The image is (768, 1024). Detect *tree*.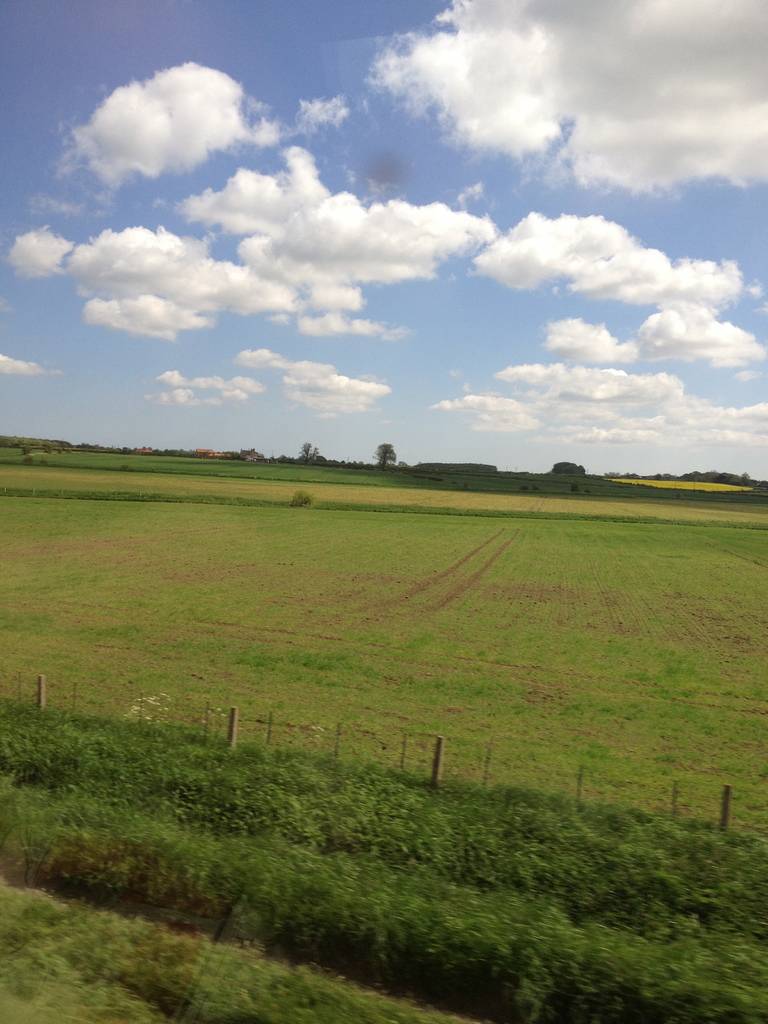
Detection: <region>374, 440, 401, 472</region>.
